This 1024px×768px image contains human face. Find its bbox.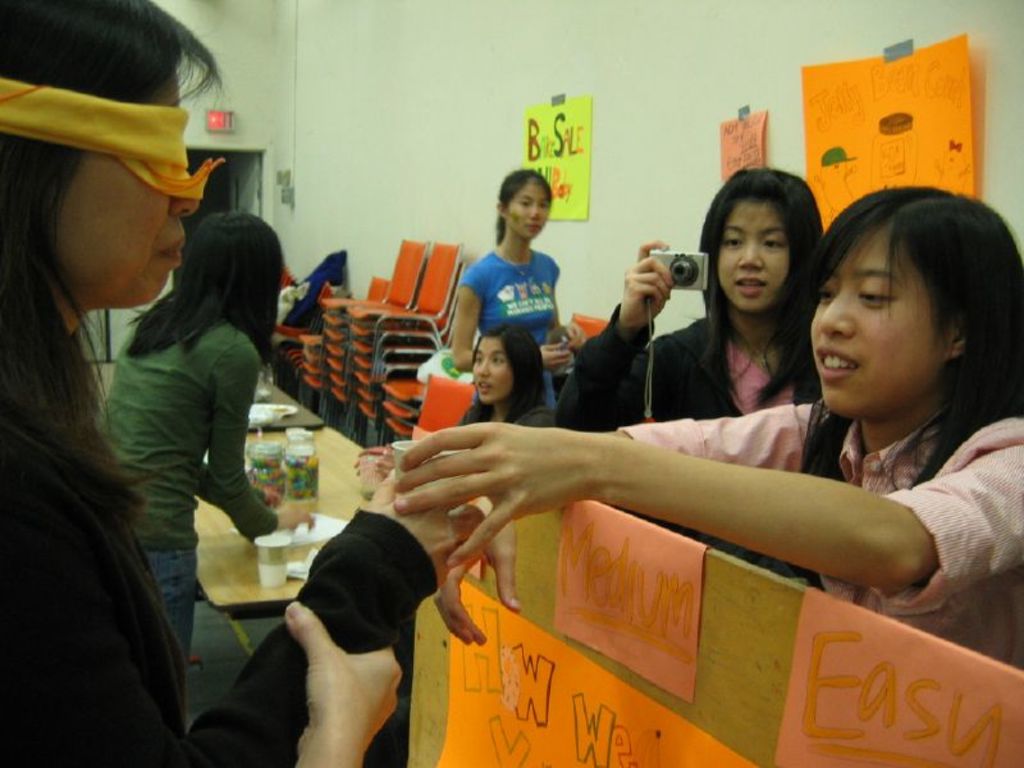
<box>813,225,955,420</box>.
